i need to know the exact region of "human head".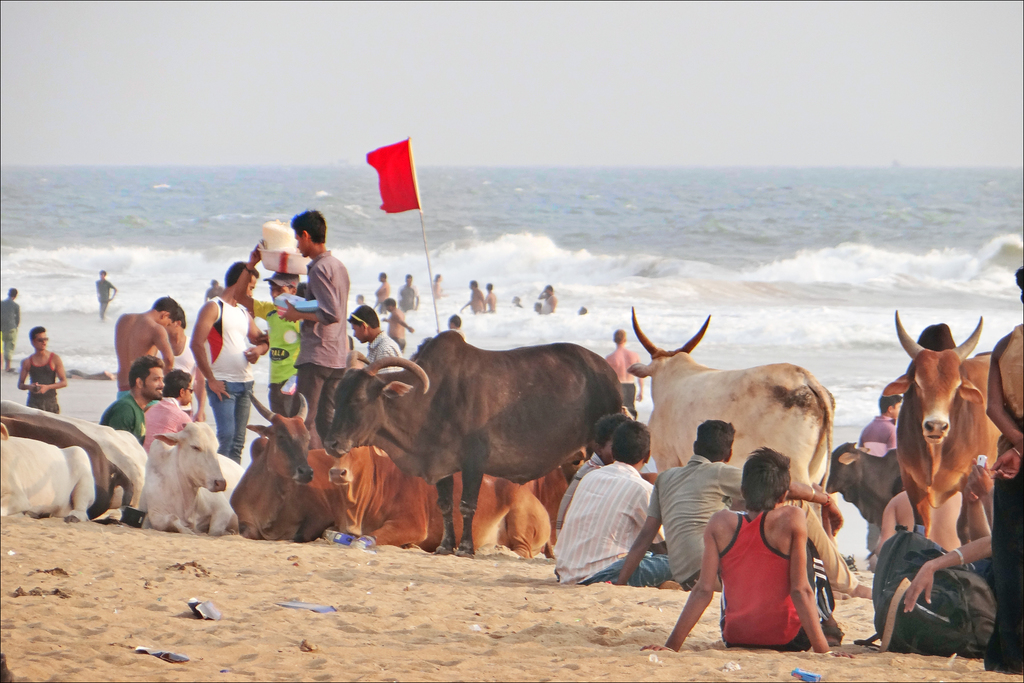
Region: box(97, 267, 107, 280).
